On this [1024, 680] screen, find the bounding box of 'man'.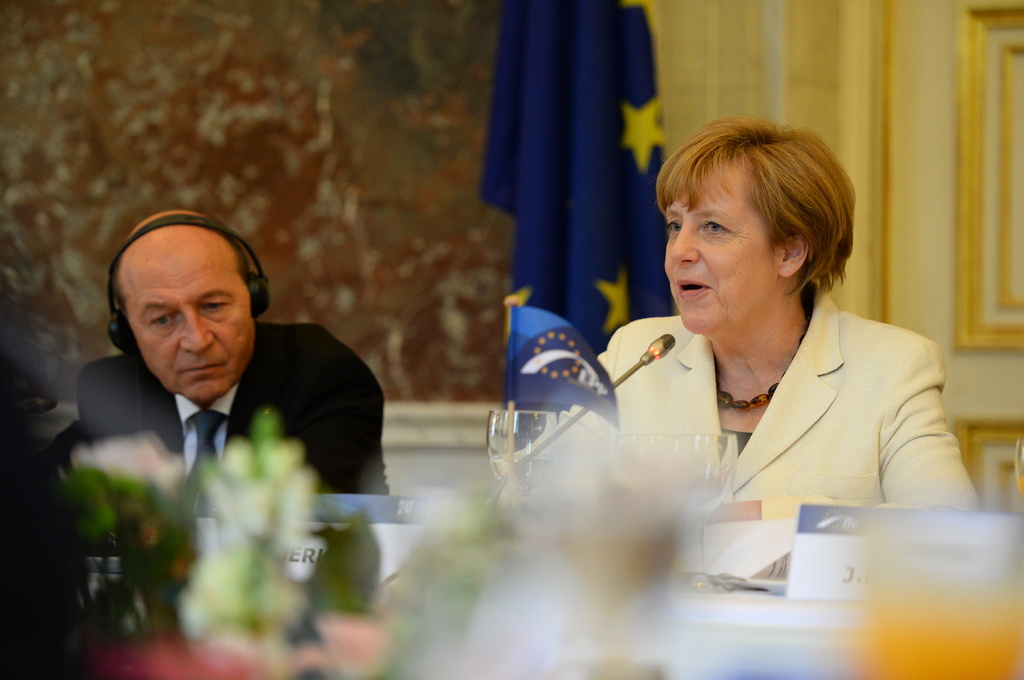
Bounding box: rect(44, 209, 387, 640).
